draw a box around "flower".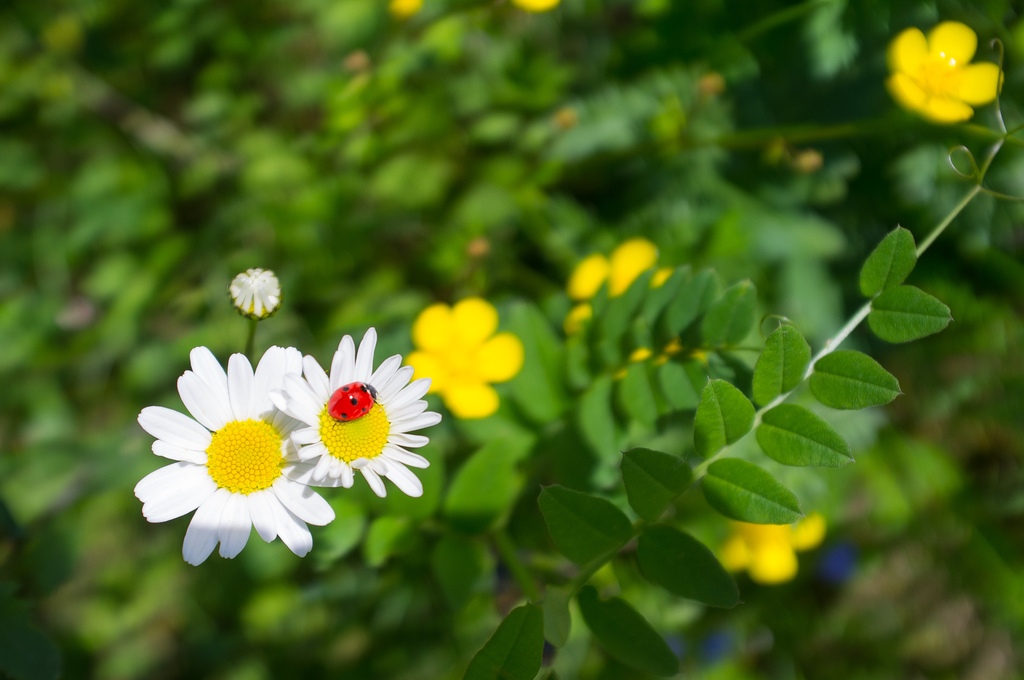
locate(273, 329, 440, 497).
